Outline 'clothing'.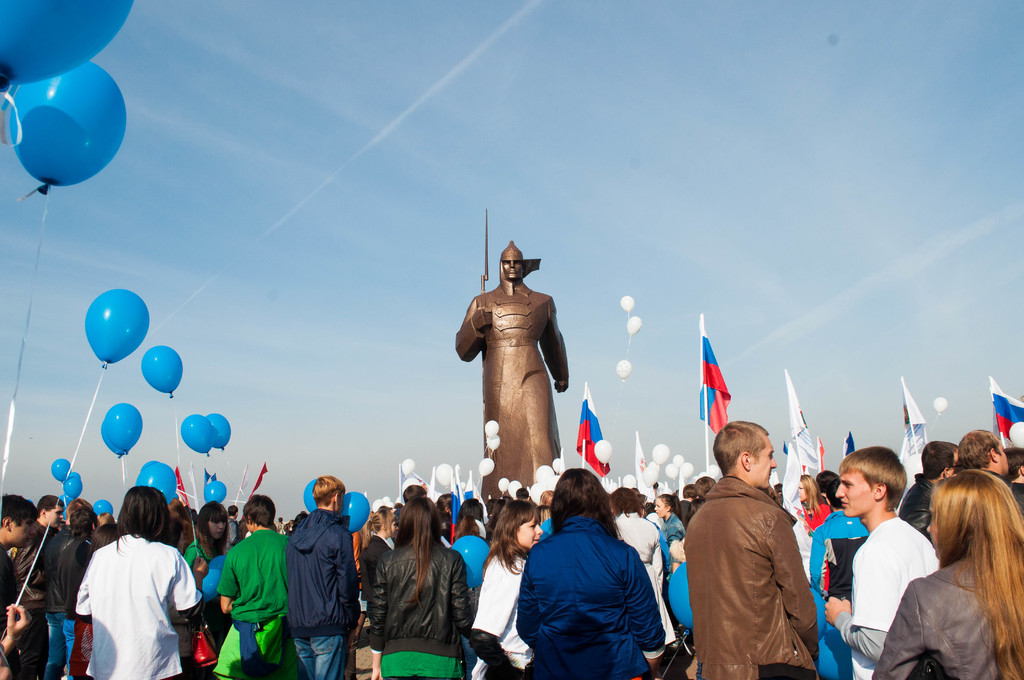
Outline: [72, 528, 191, 669].
